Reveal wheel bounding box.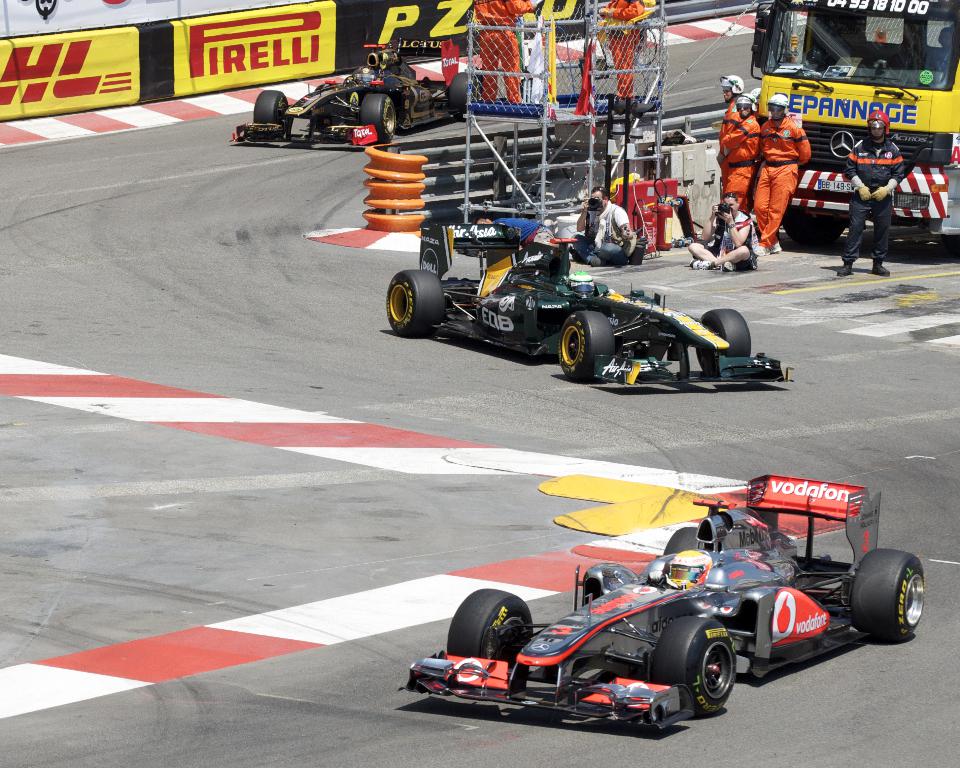
Revealed: 784/215/850/252.
